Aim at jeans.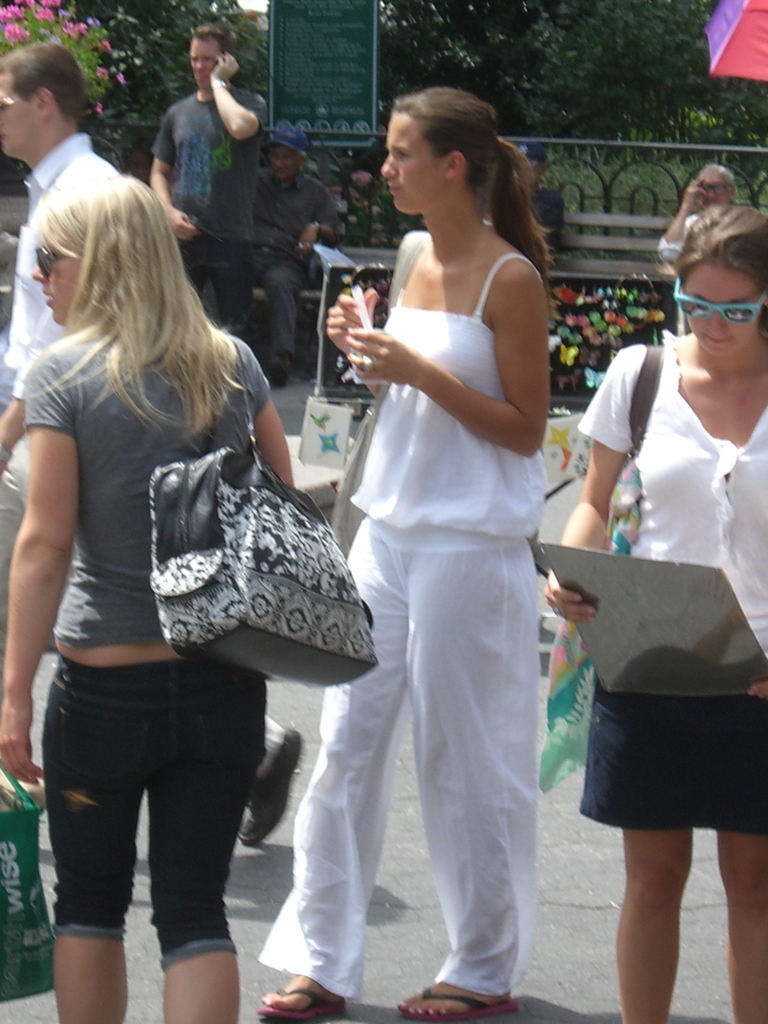
Aimed at Rect(577, 684, 767, 824).
